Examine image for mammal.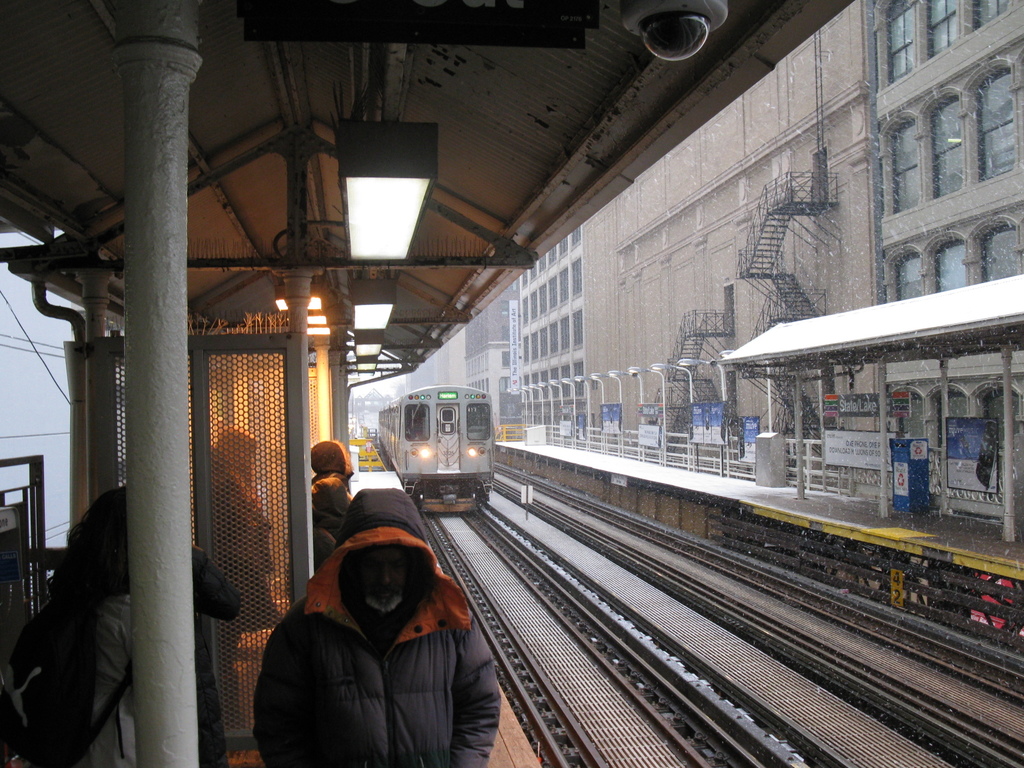
Examination result: 62, 483, 242, 767.
